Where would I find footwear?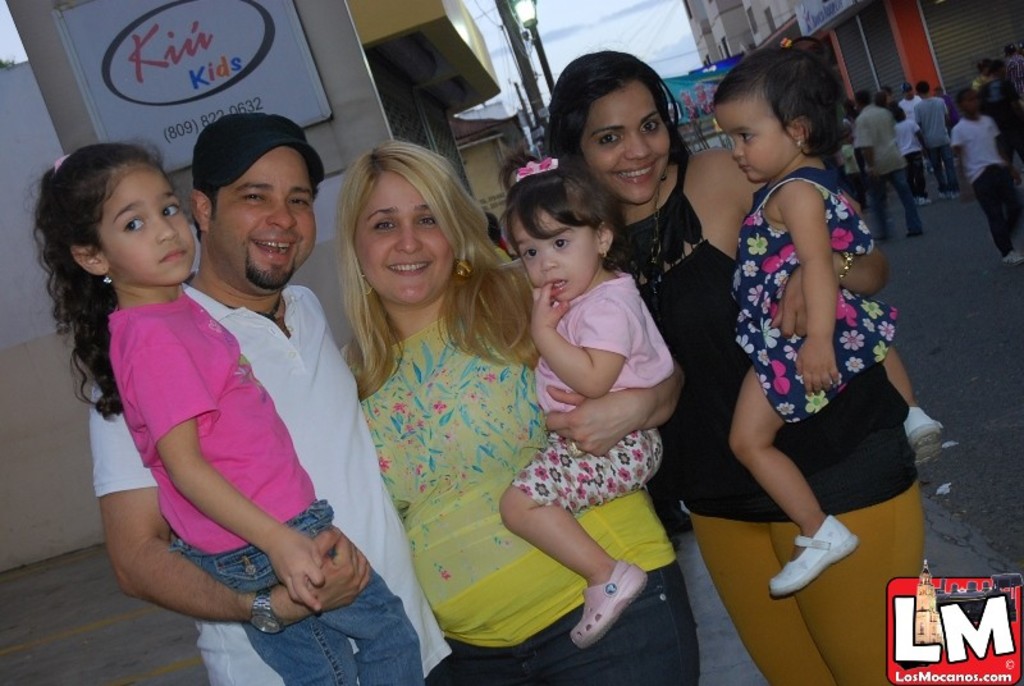
At 938/188/945/200.
